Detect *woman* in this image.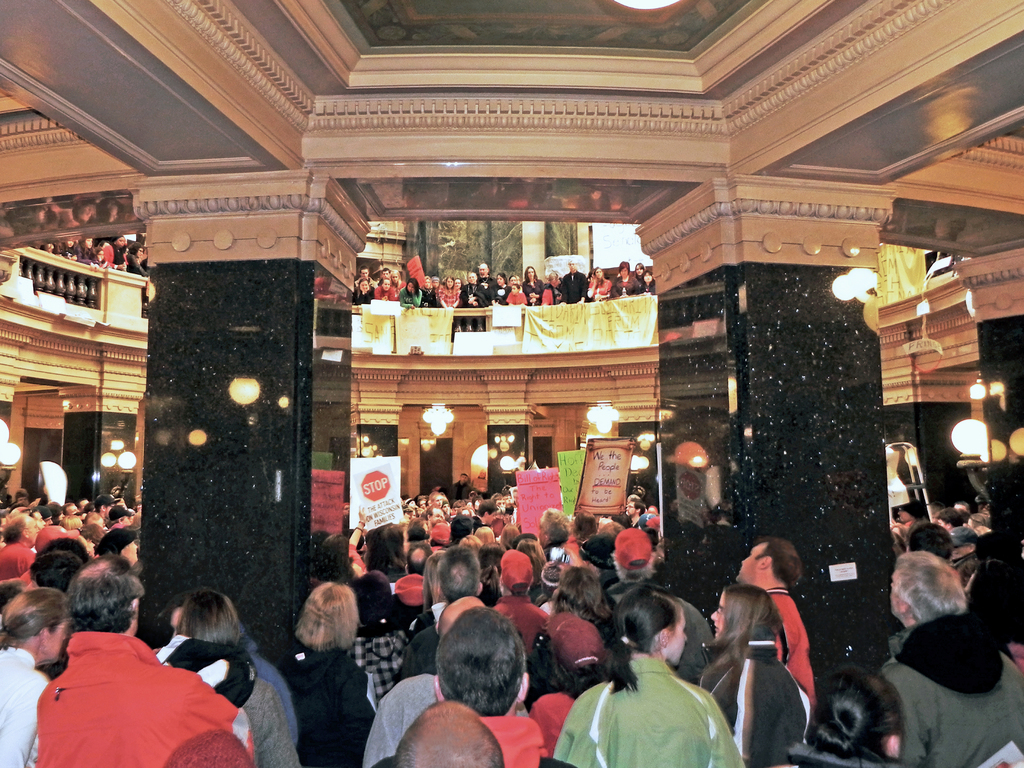
Detection: select_region(124, 240, 147, 274).
